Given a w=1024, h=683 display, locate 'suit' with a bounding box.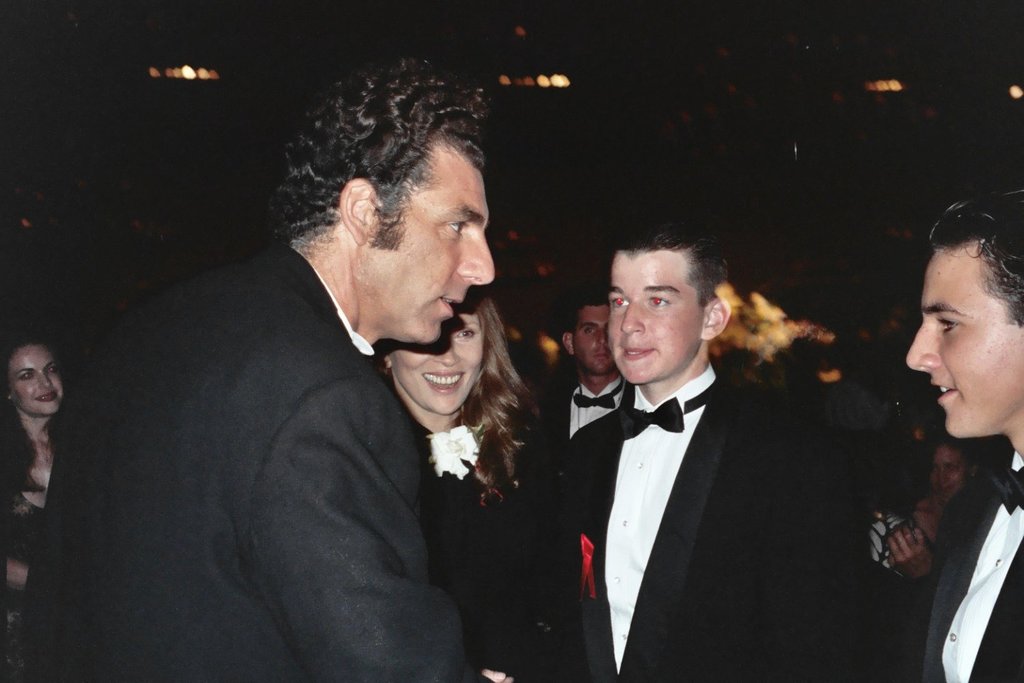
Located: box(545, 372, 629, 462).
